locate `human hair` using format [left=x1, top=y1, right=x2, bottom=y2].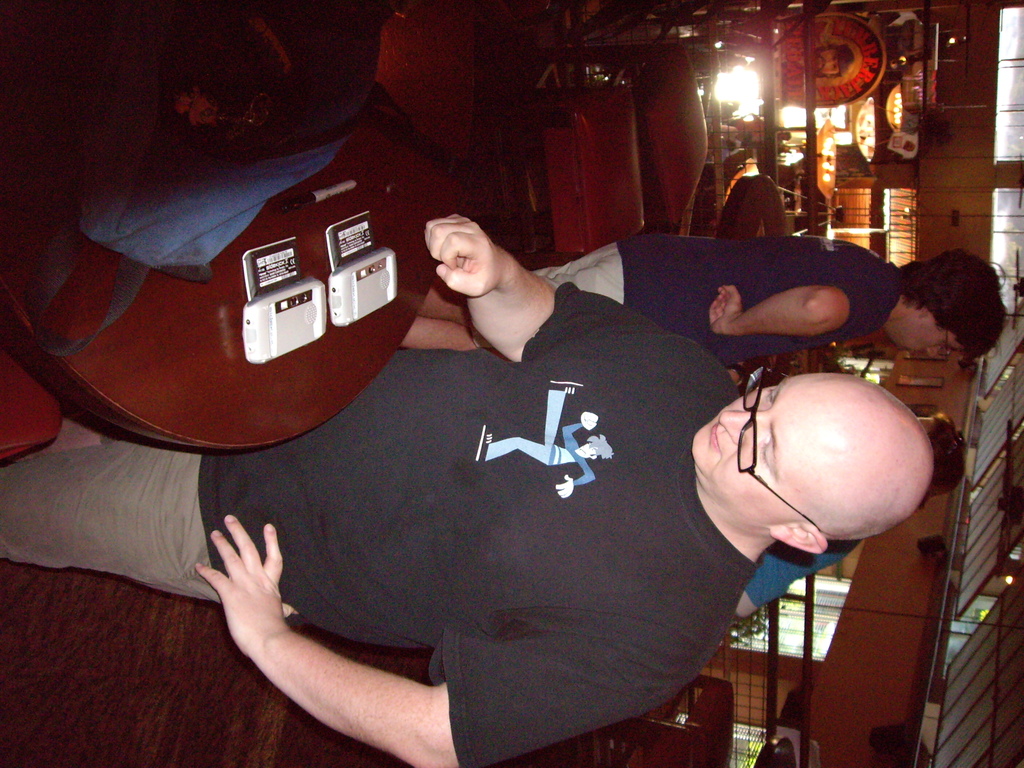
[left=897, top=256, right=1009, bottom=367].
